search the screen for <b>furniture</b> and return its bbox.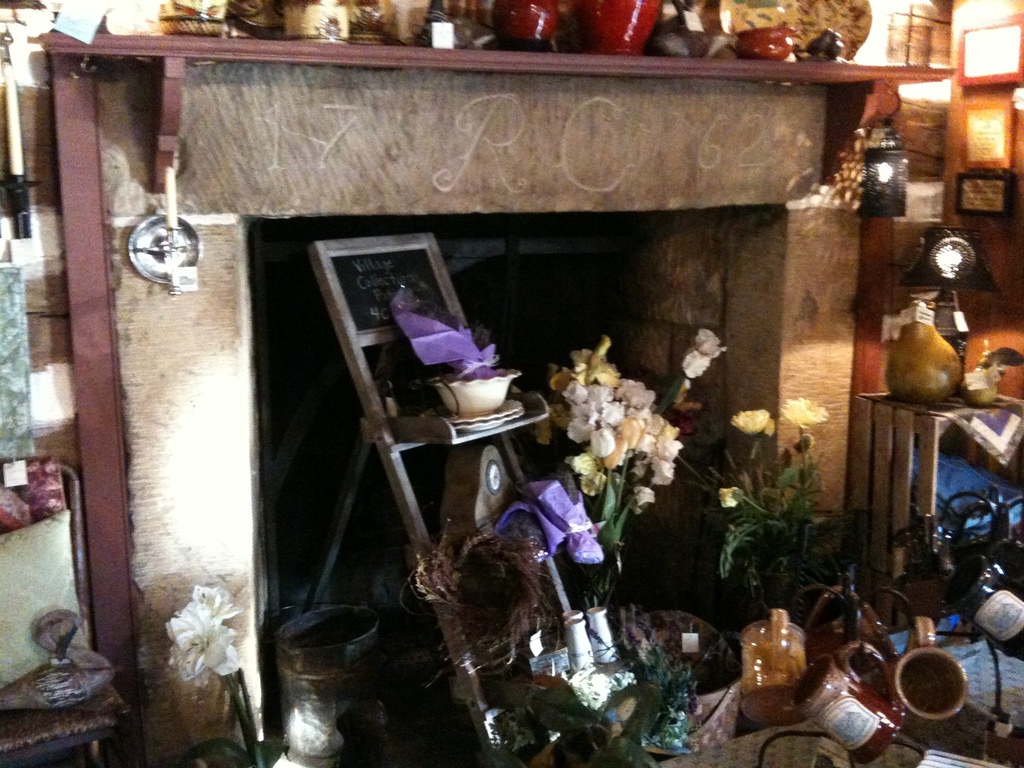
Found: <box>853,390,1023,633</box>.
